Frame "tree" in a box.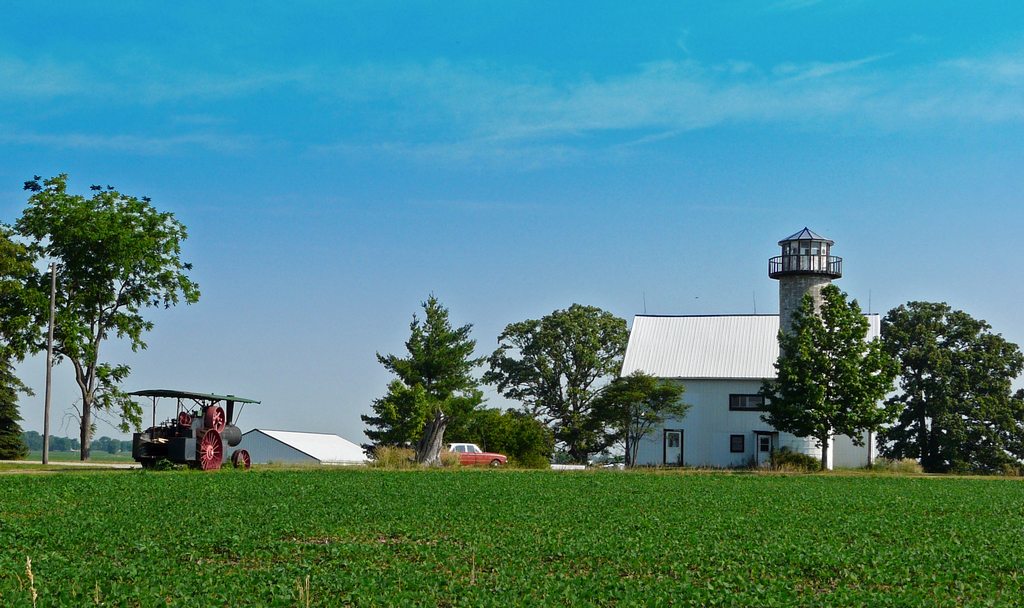
left=351, top=301, right=468, bottom=458.
